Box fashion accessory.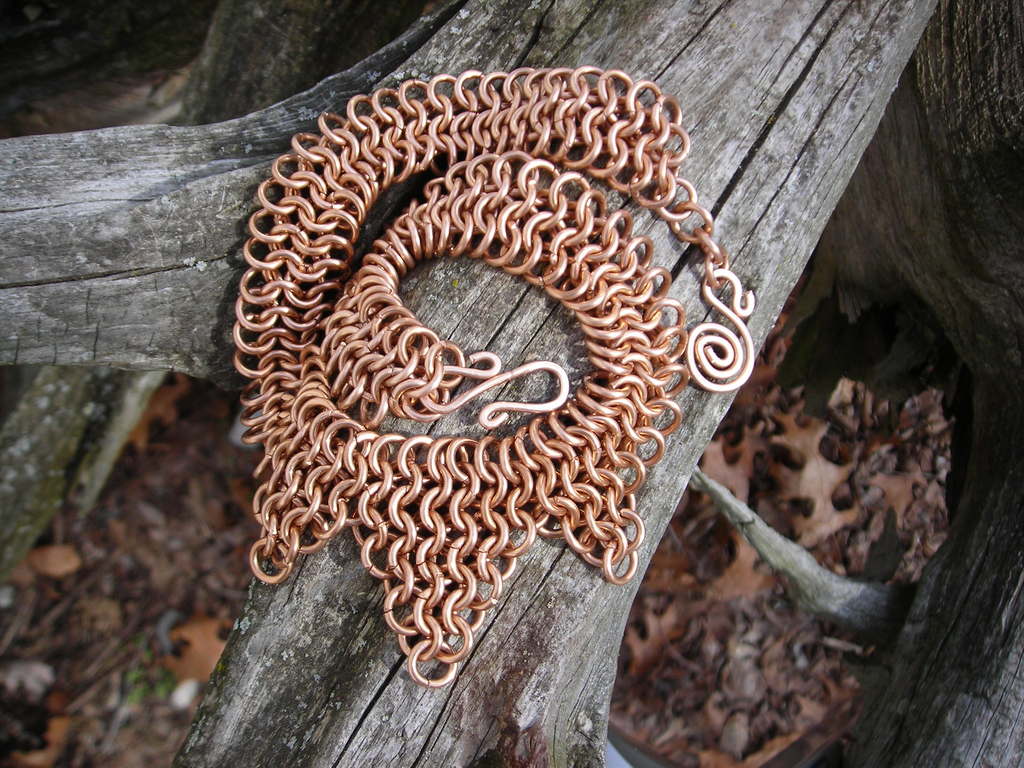
detection(230, 65, 753, 689).
